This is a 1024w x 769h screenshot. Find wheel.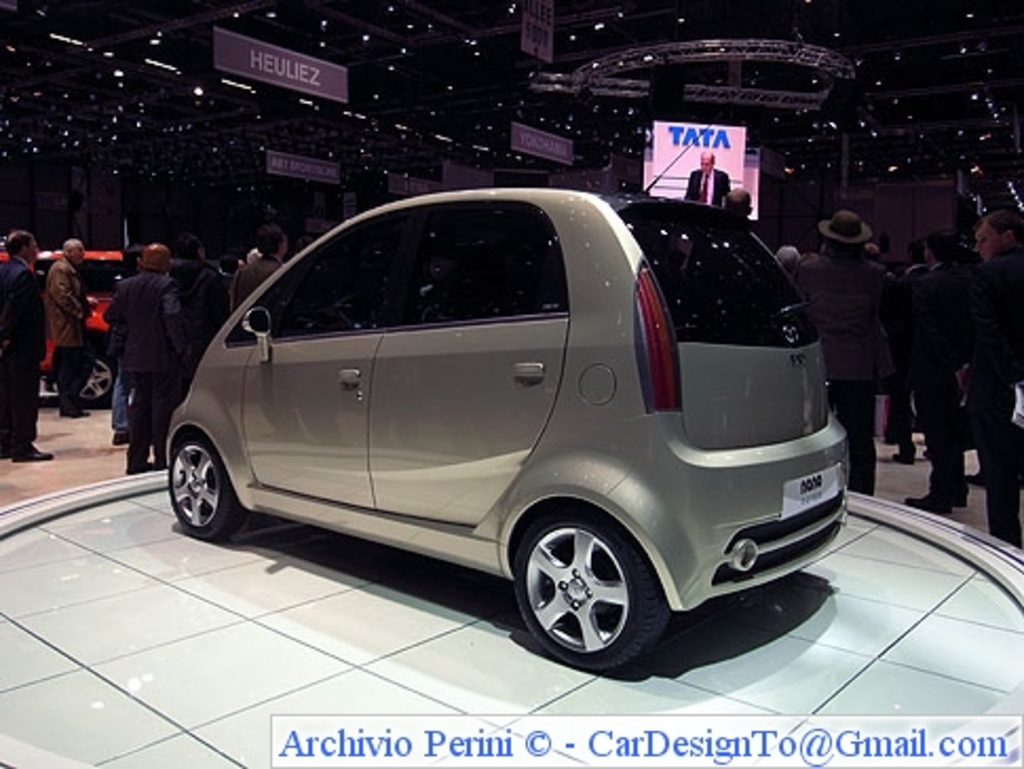
Bounding box: (169, 435, 234, 534).
